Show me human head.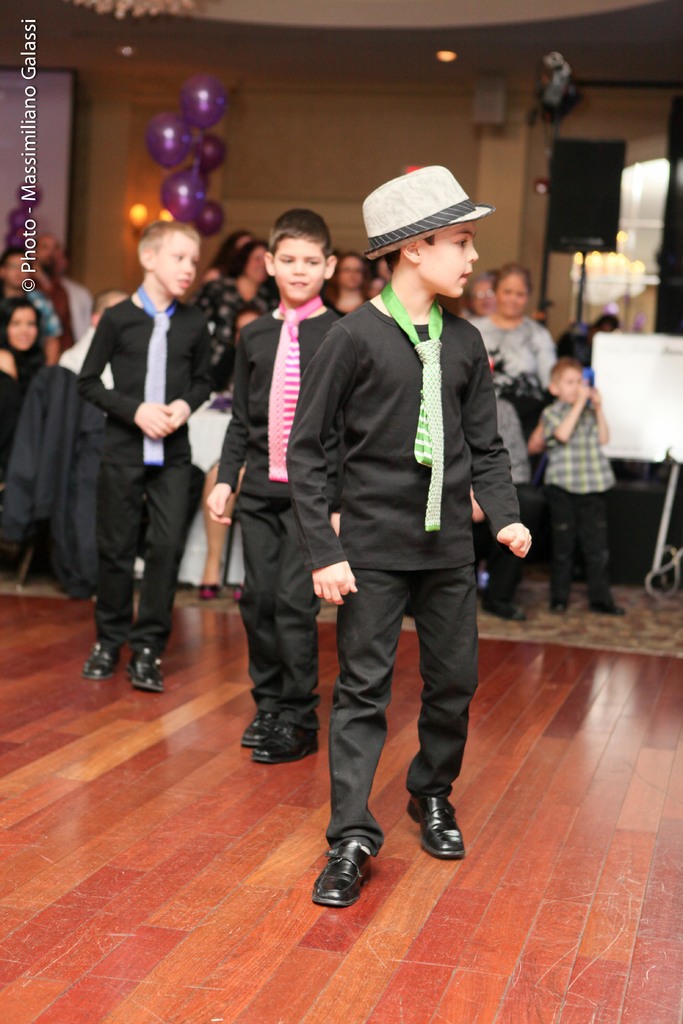
human head is here: (x1=0, y1=249, x2=35, y2=287).
